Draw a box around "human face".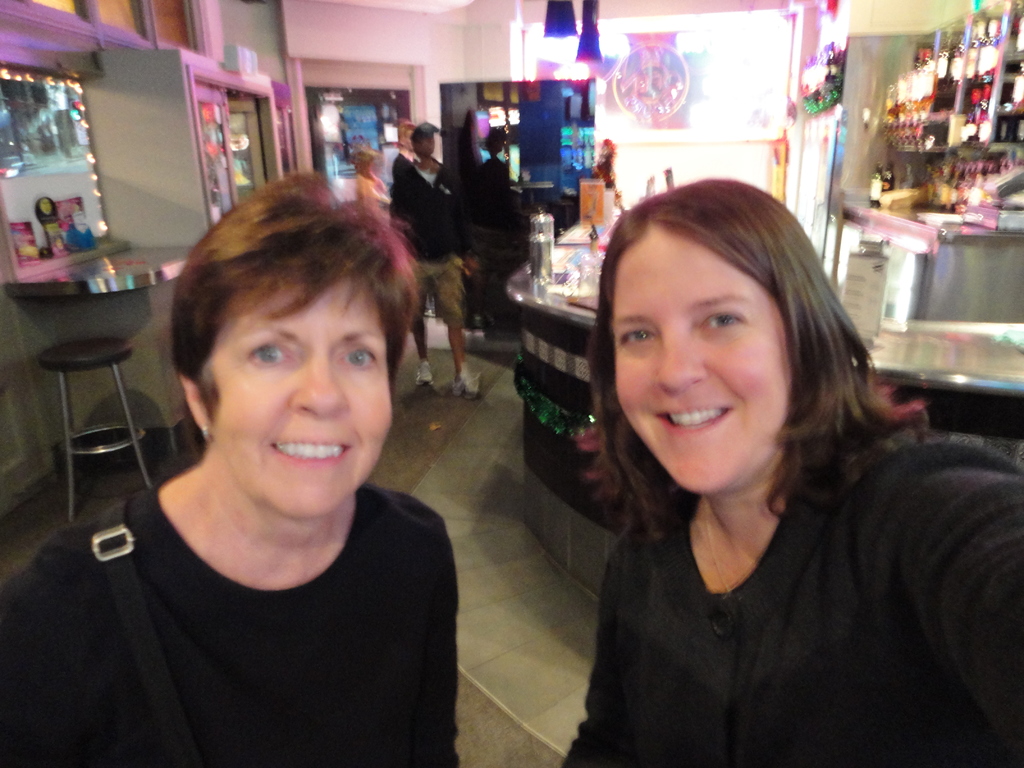
Rect(214, 275, 390, 518).
